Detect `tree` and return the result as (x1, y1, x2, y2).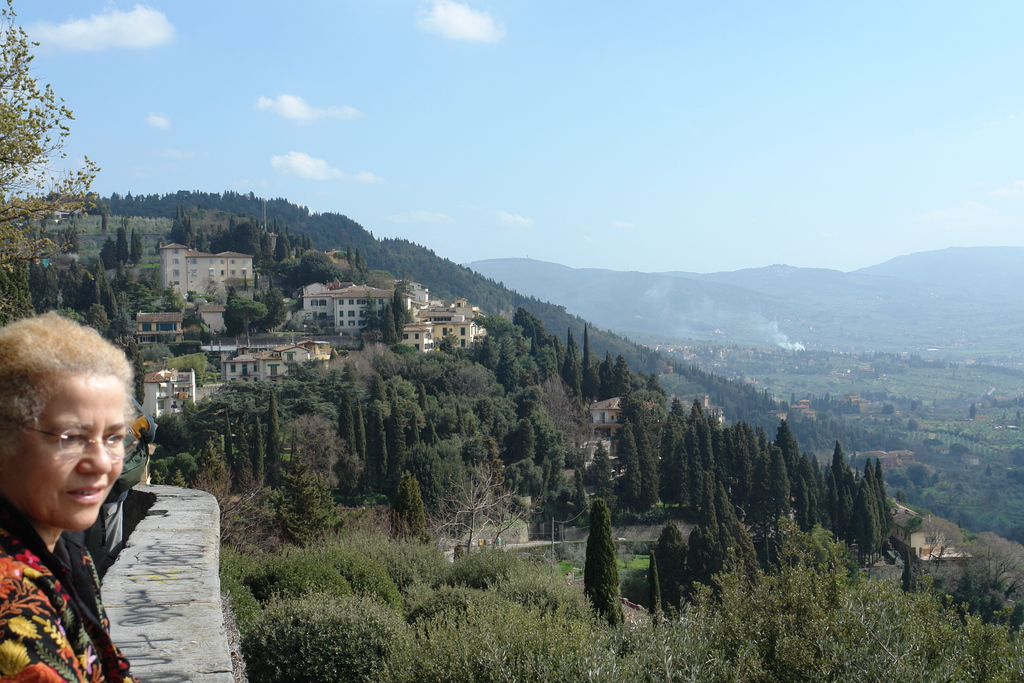
(401, 472, 426, 542).
